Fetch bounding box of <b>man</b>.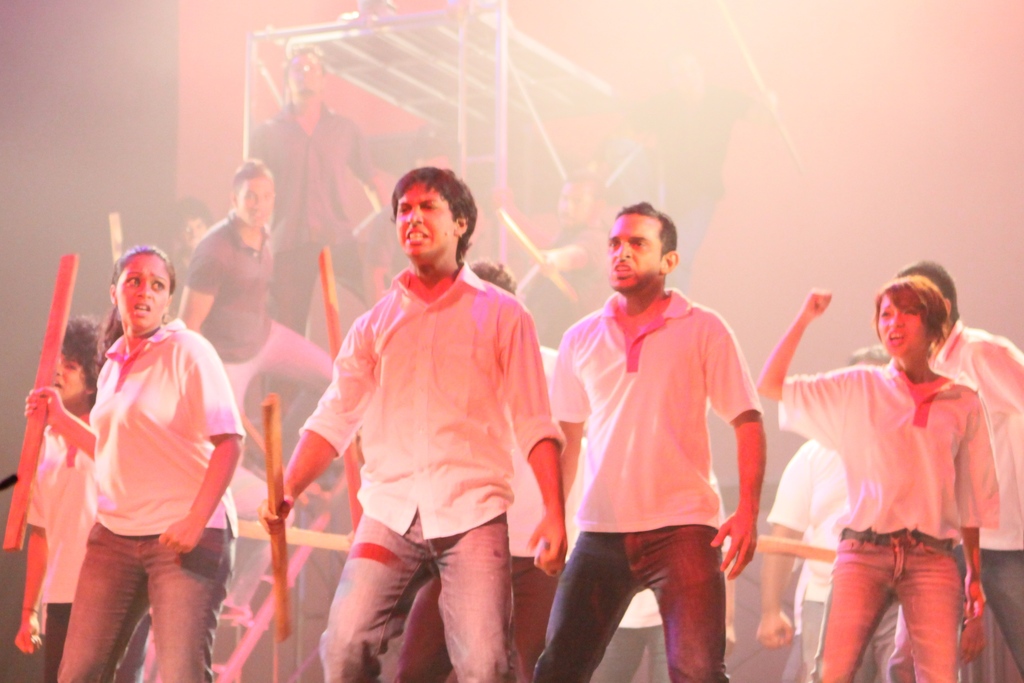
Bbox: Rect(859, 264, 1016, 666).
